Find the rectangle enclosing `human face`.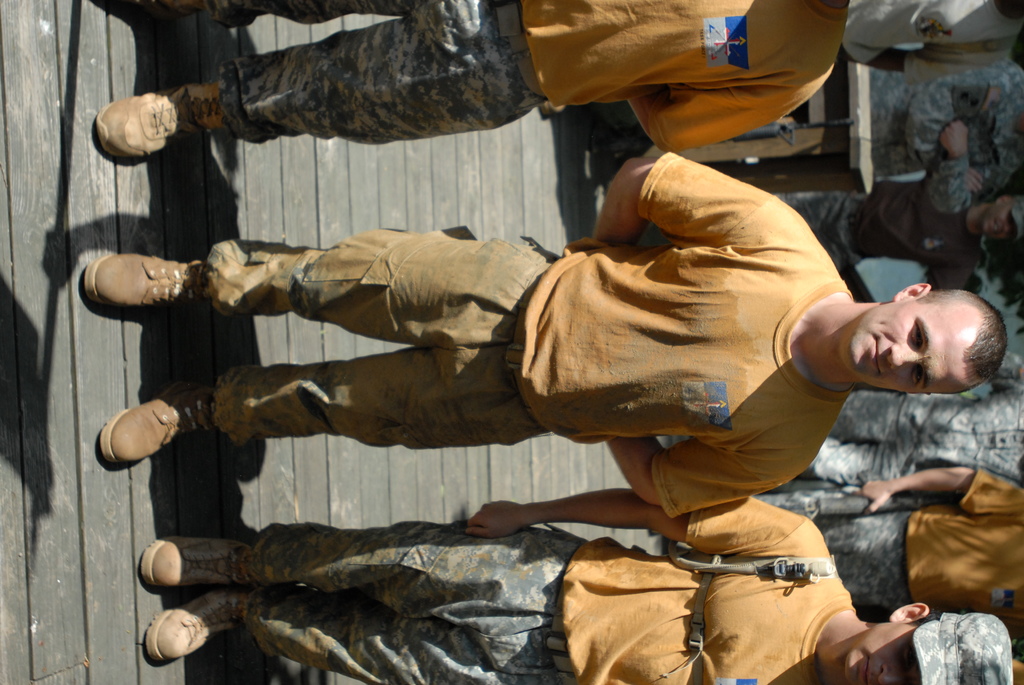
Rect(980, 201, 1016, 240).
